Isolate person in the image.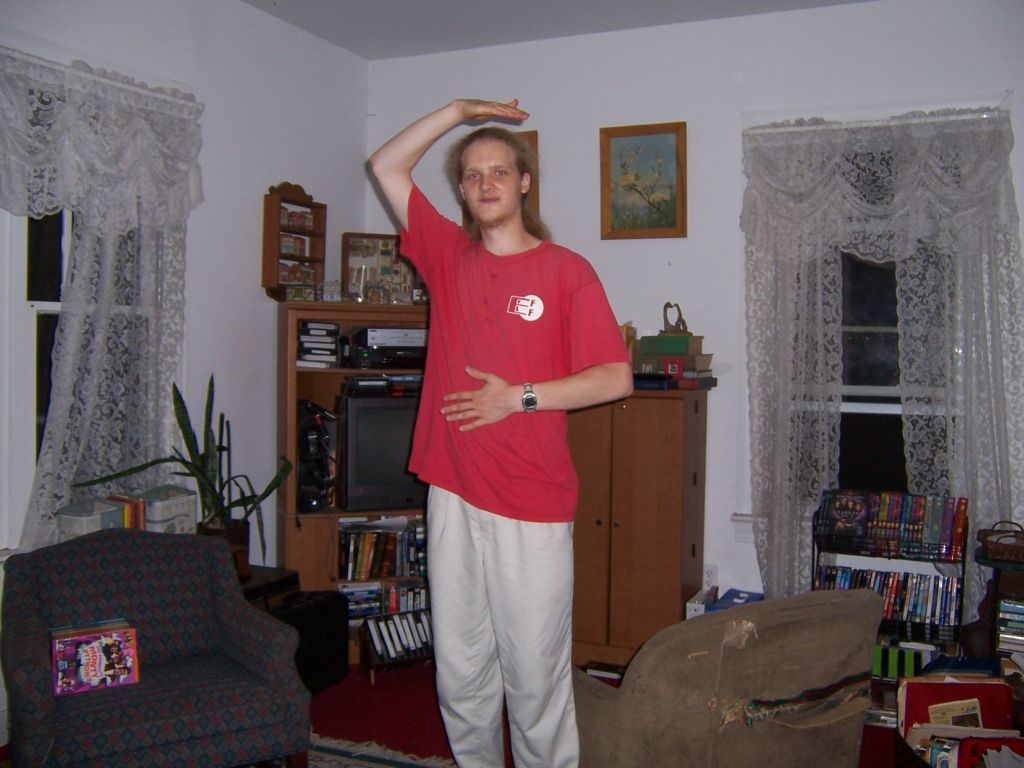
Isolated region: detection(370, 97, 626, 767).
